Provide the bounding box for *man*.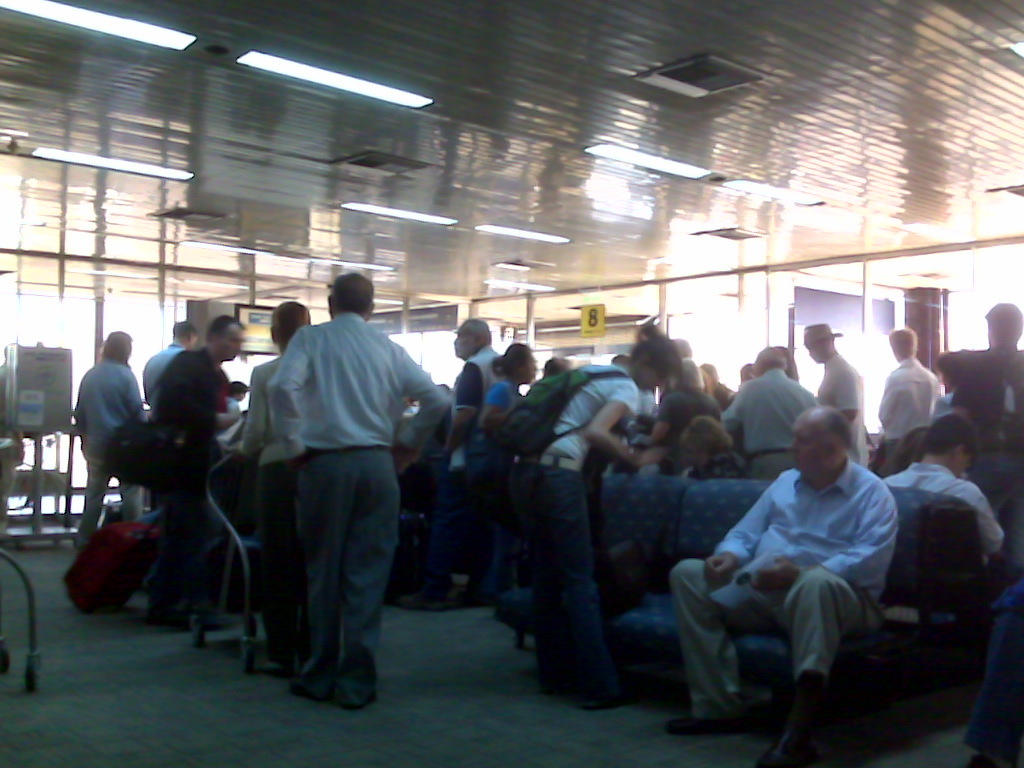
rect(719, 346, 824, 480).
